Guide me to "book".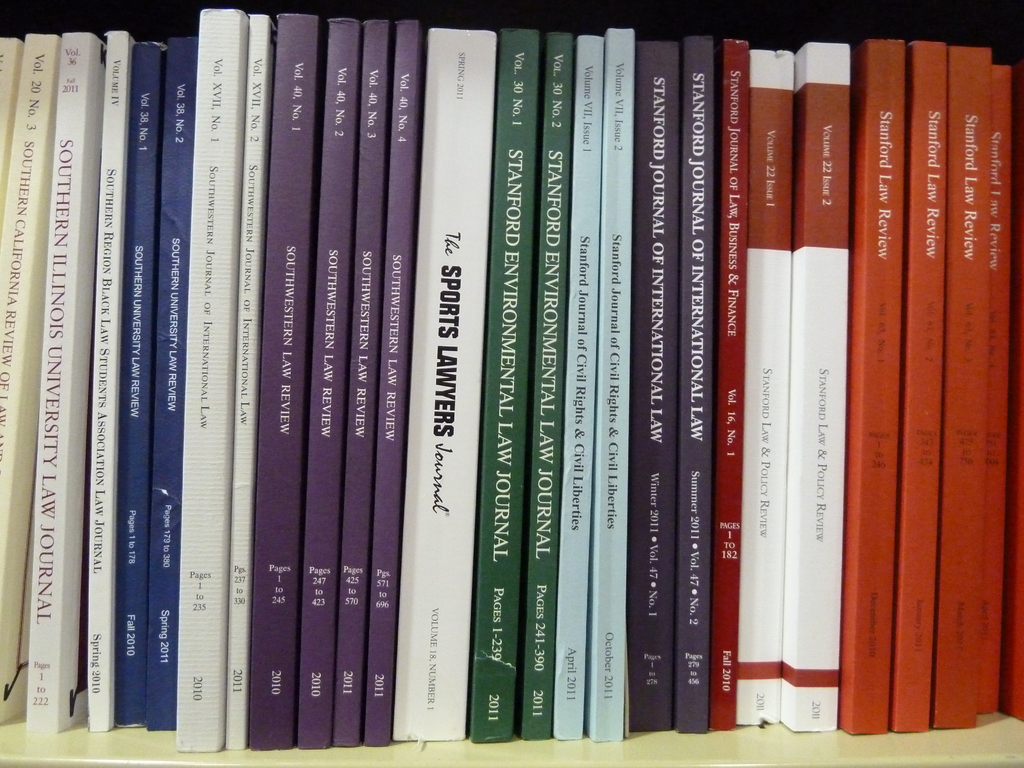
Guidance: rect(239, 4, 323, 748).
